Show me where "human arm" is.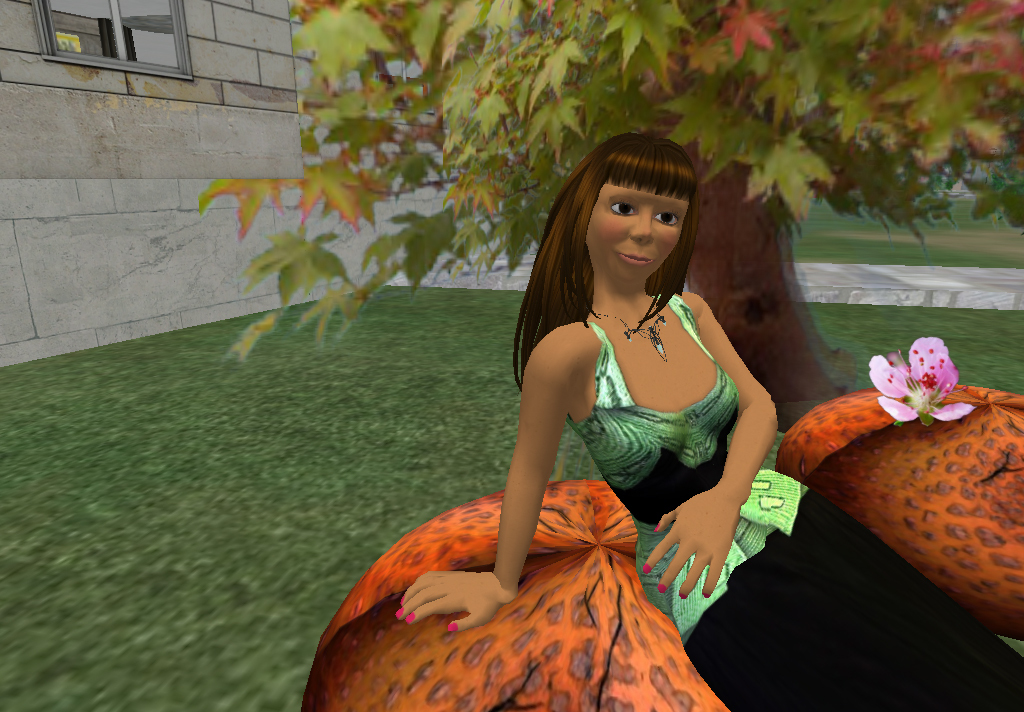
"human arm" is at box=[397, 325, 585, 636].
